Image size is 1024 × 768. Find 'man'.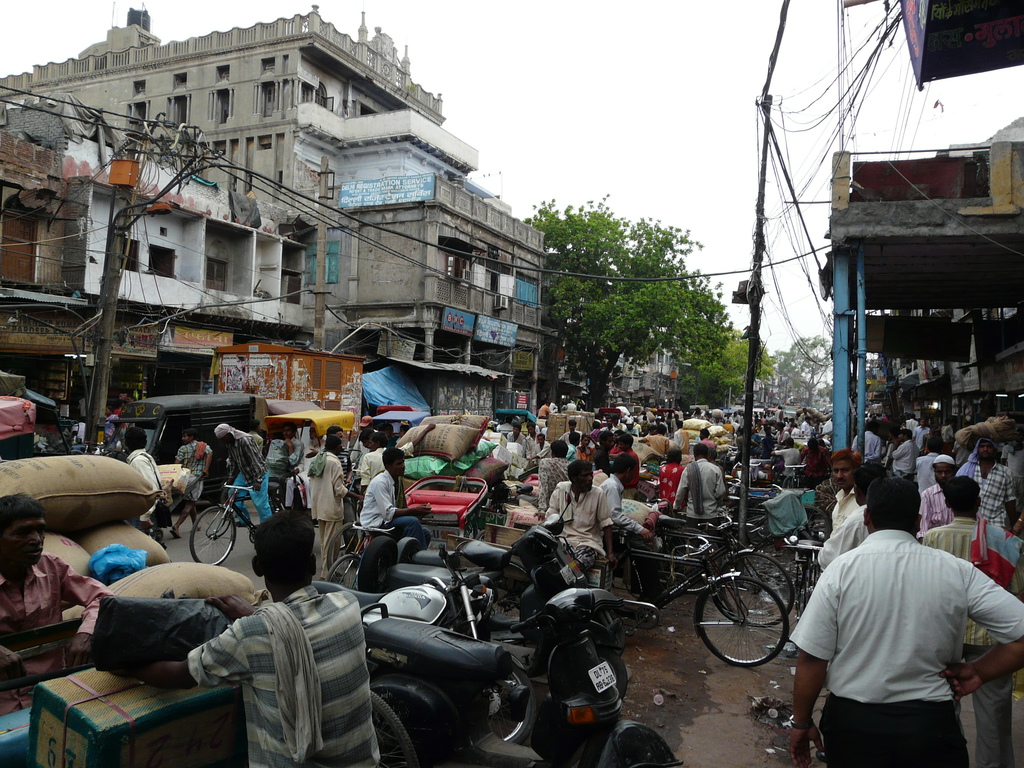
[536, 401, 551, 417].
